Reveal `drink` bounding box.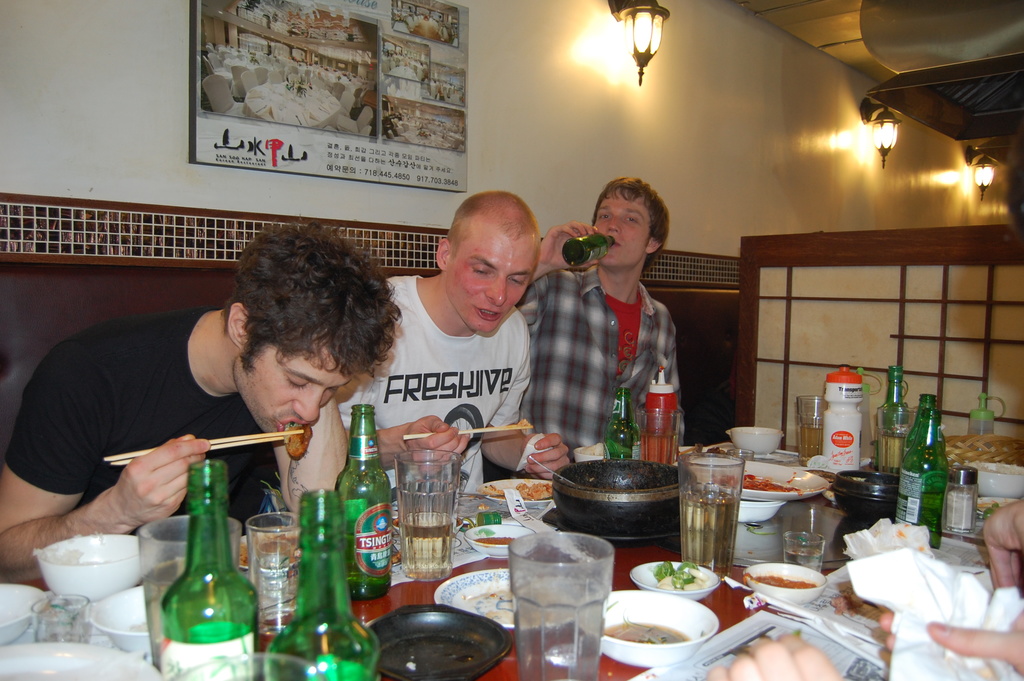
Revealed: detection(680, 495, 740, 571).
